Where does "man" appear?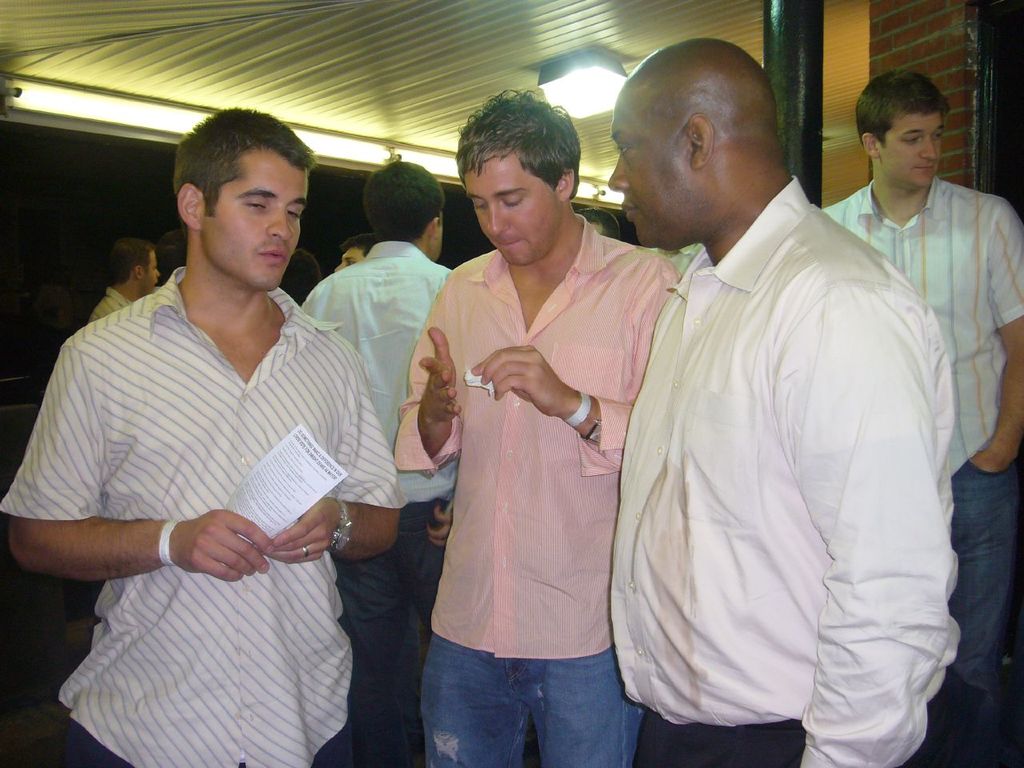
Appears at locate(278, 250, 322, 309).
